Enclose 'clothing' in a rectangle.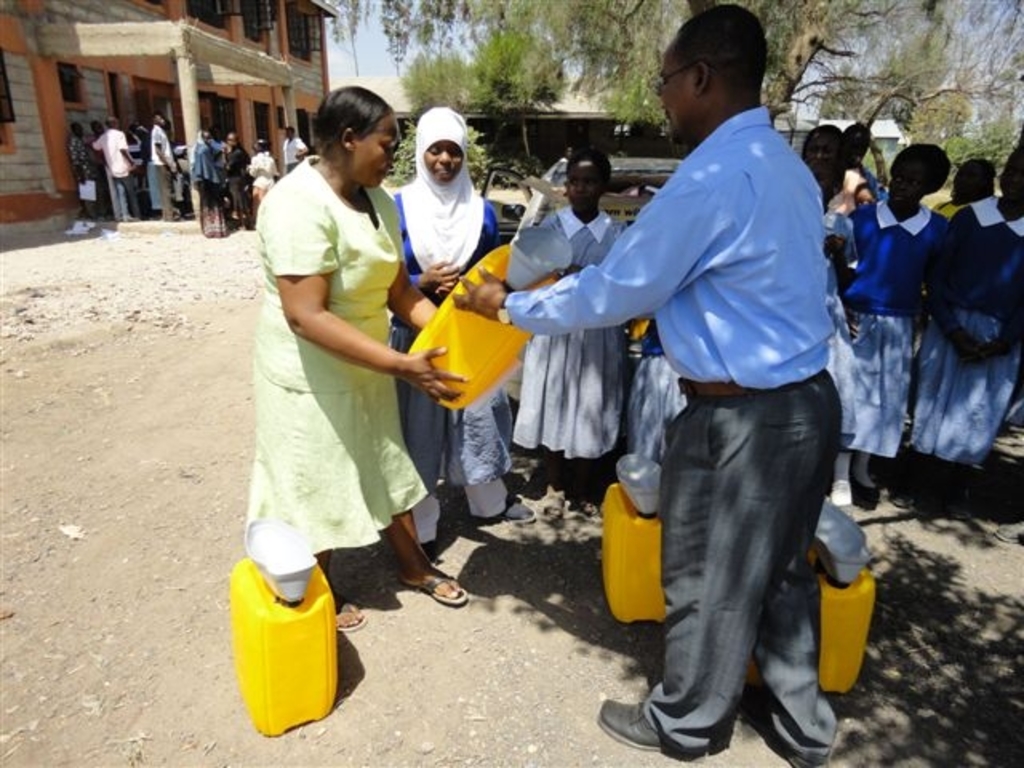
bbox(93, 133, 147, 216).
